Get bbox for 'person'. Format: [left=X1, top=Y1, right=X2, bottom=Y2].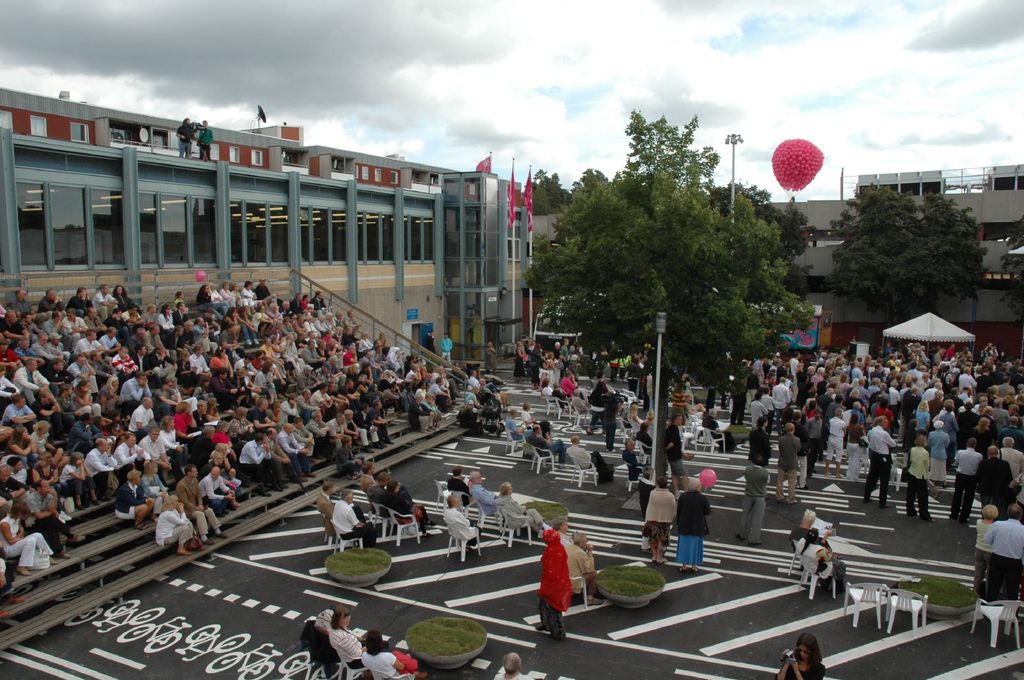
[left=0, top=497, right=56, bottom=580].
